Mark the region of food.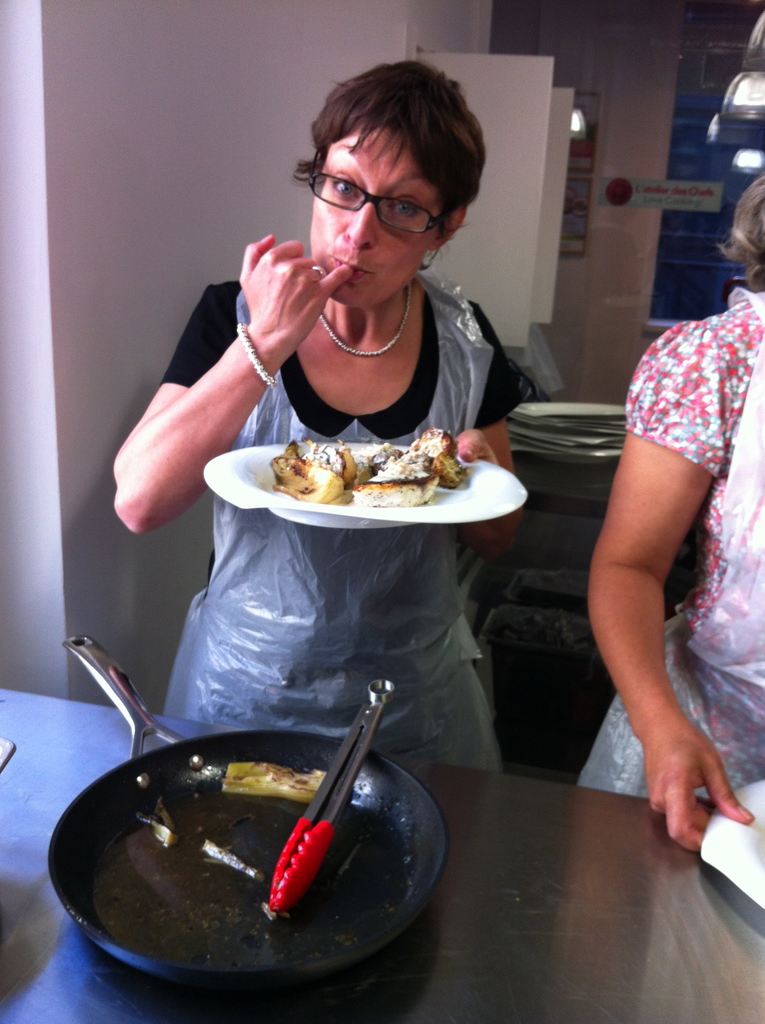
Region: 221, 758, 328, 800.
